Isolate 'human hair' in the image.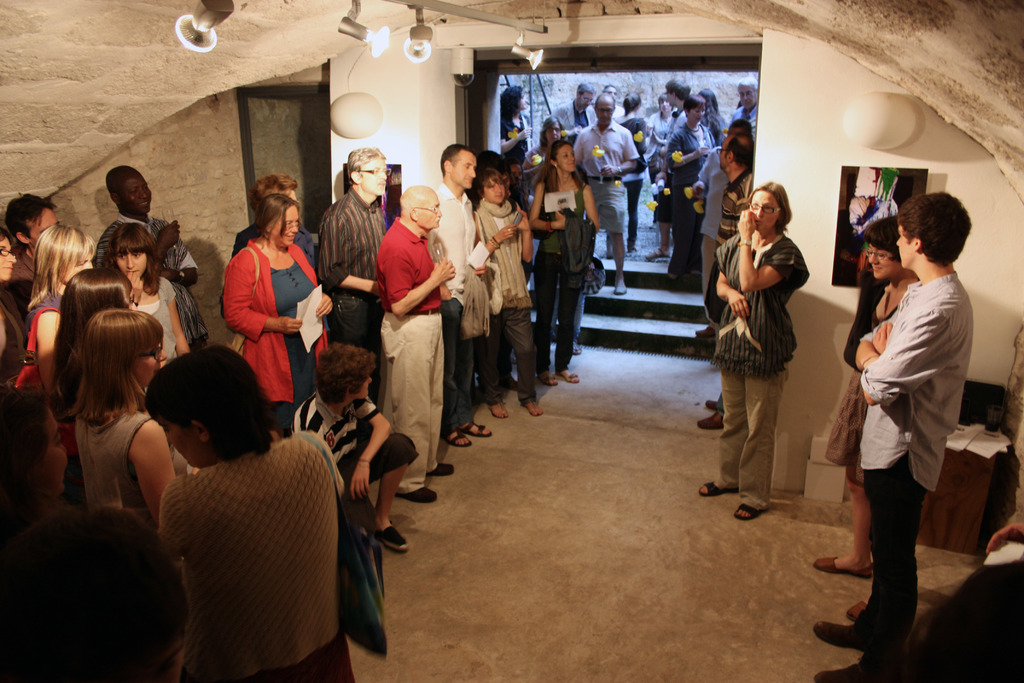
Isolated region: (x1=474, y1=167, x2=502, y2=201).
